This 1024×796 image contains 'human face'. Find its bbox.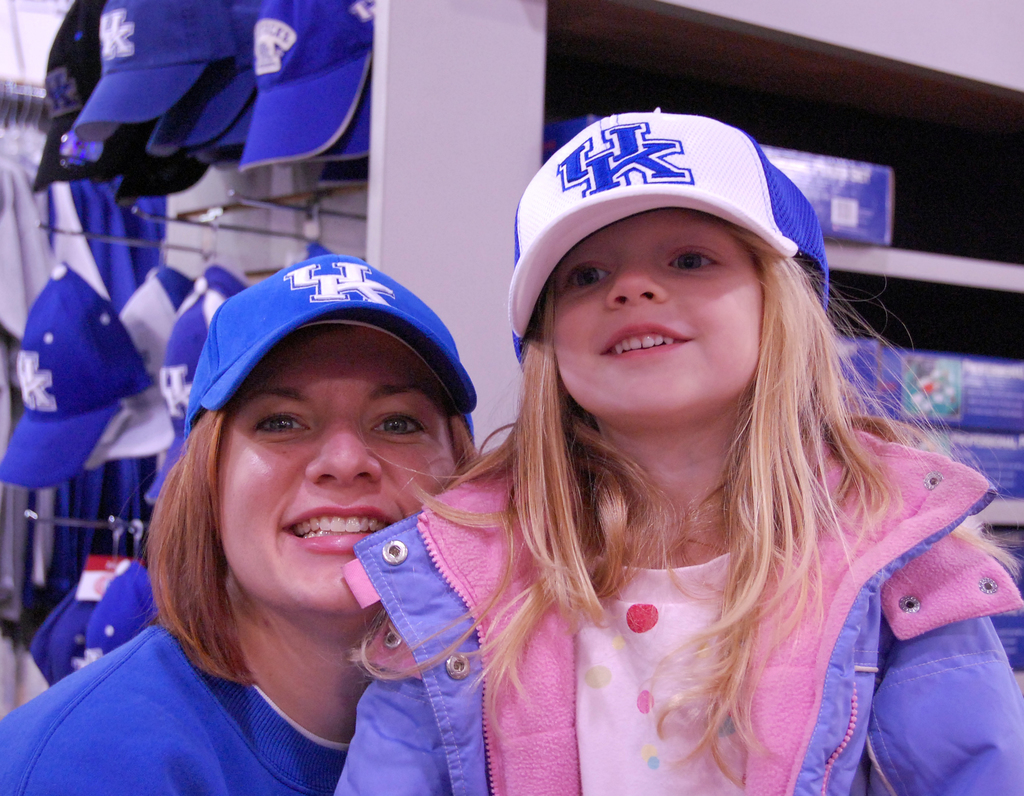
bbox=(544, 200, 775, 441).
